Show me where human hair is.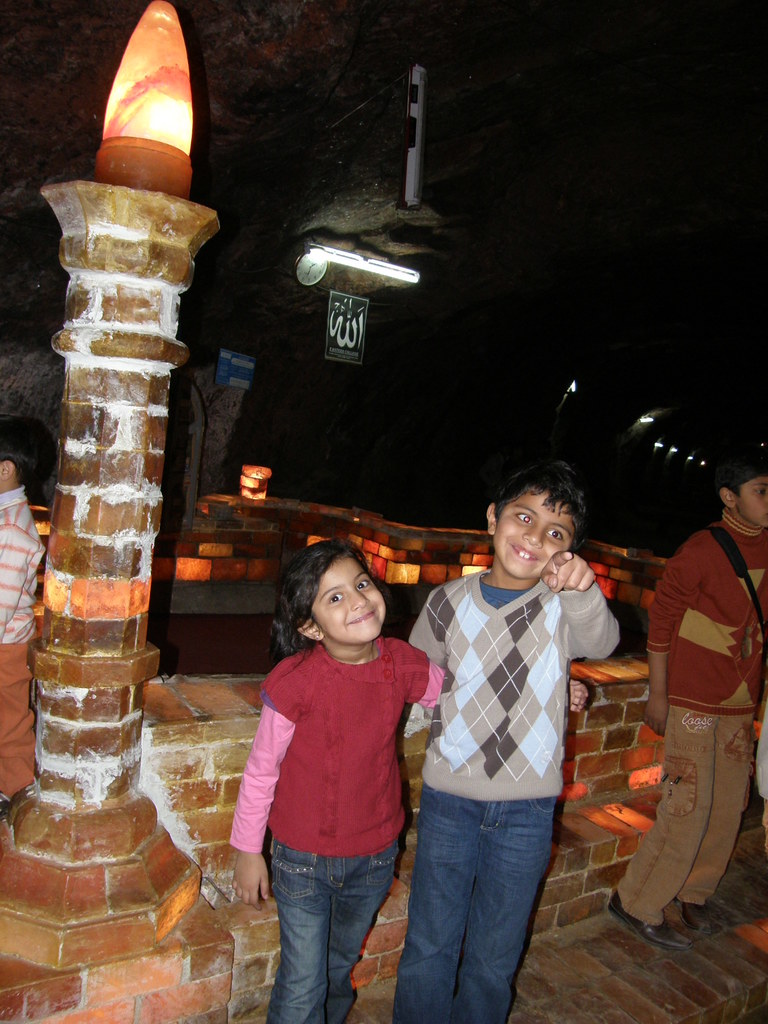
human hair is at bbox=[717, 452, 767, 503].
